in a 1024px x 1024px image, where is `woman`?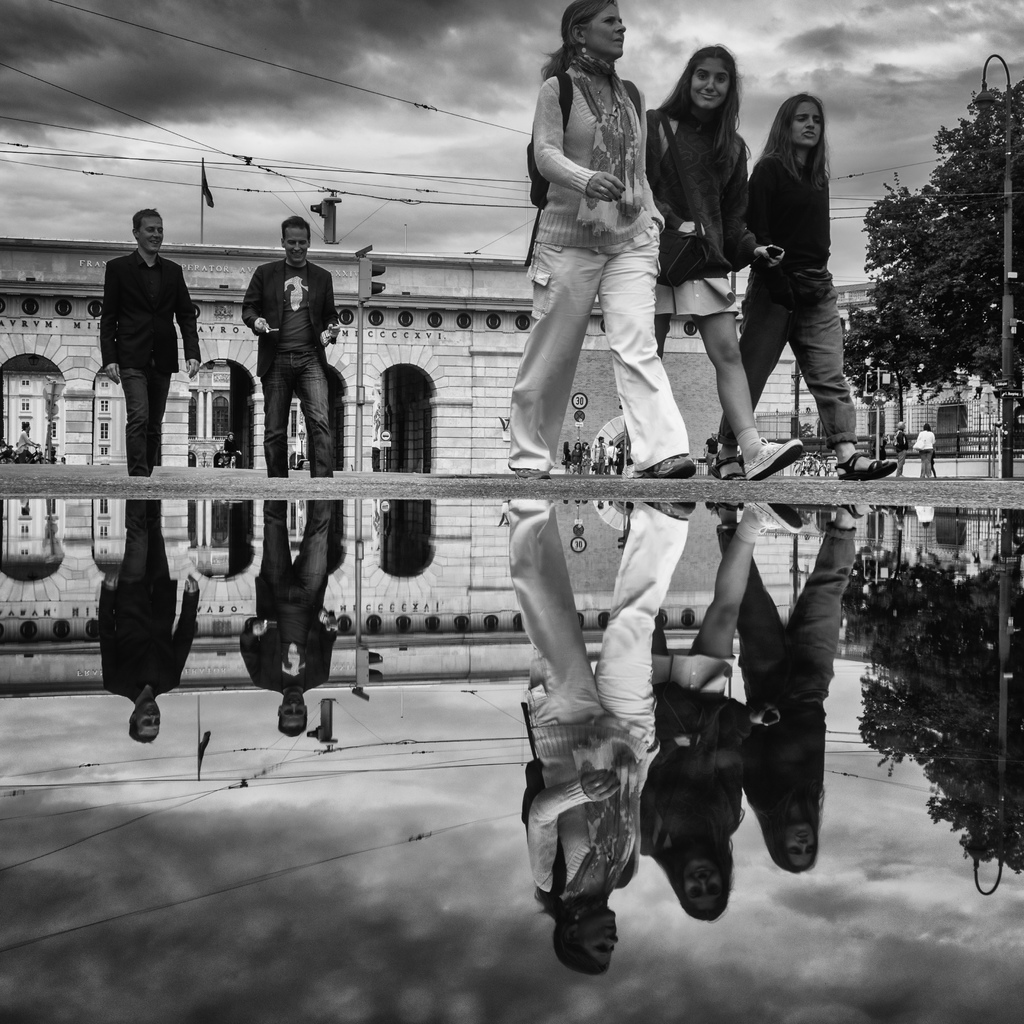
bbox=(583, 441, 590, 474).
